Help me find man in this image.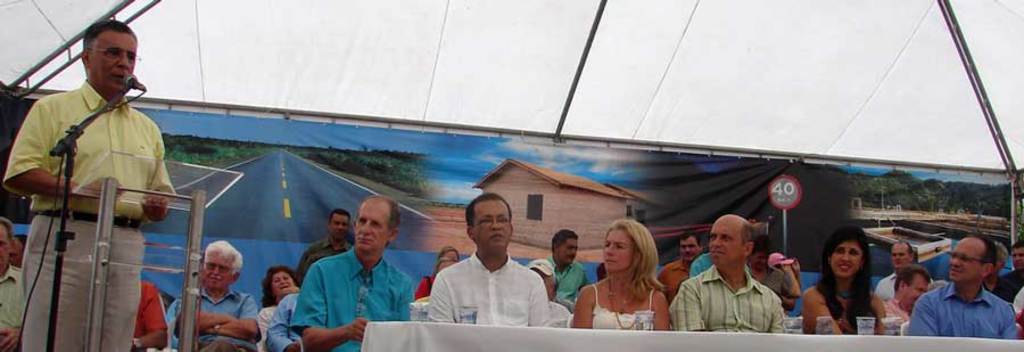
Found it: <bbox>998, 236, 1023, 295</bbox>.
